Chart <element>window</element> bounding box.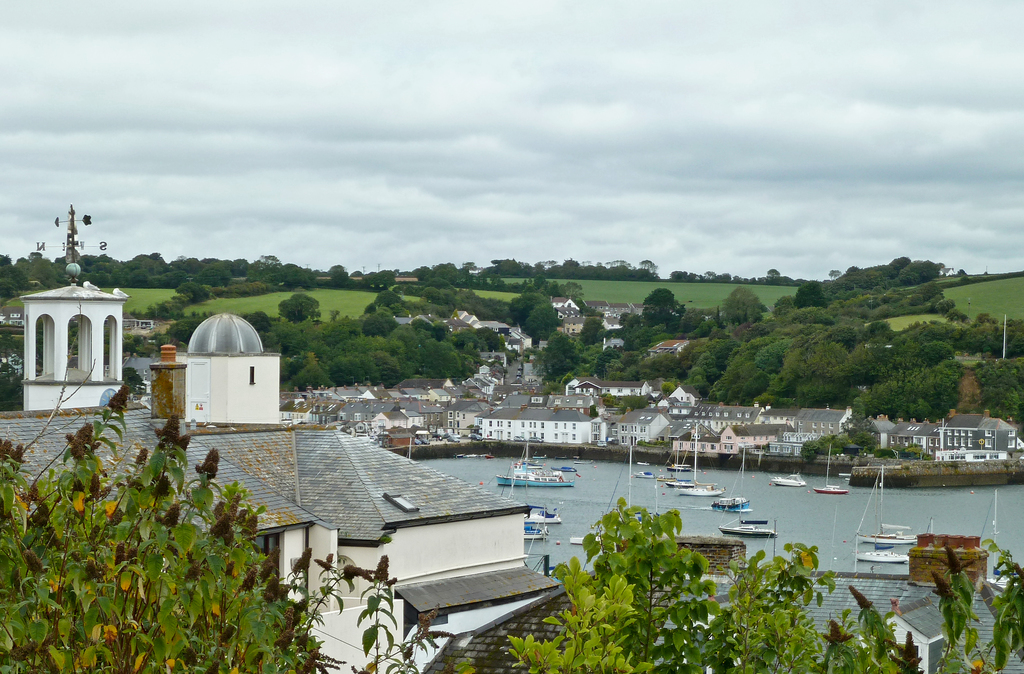
Charted: {"x1": 948, "y1": 438, "x2": 950, "y2": 444}.
